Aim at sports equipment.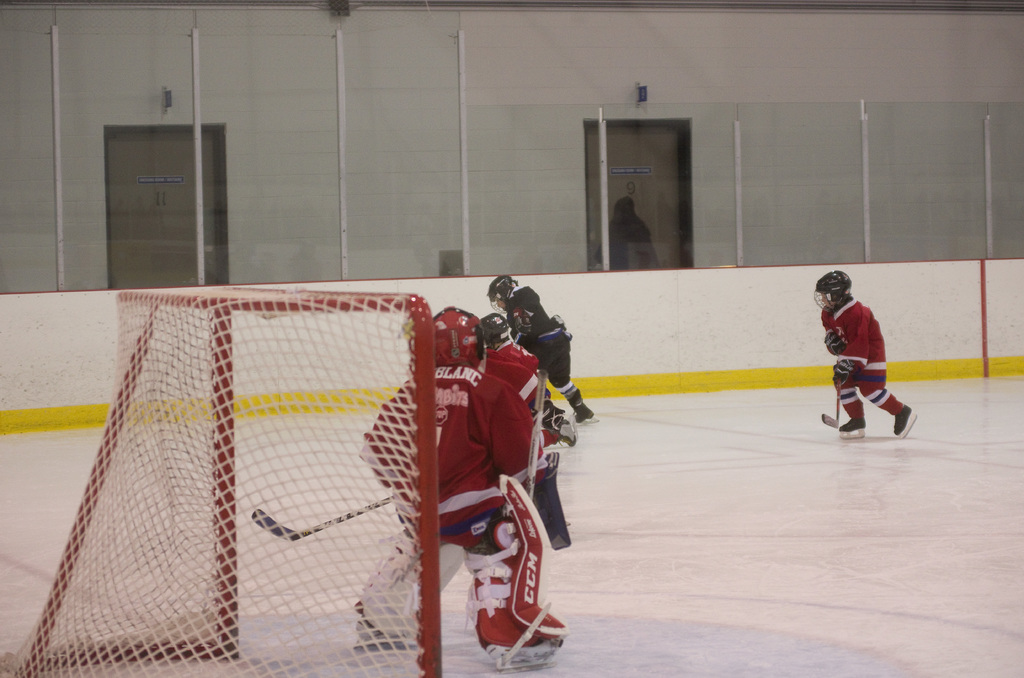
Aimed at (left=823, top=328, right=847, bottom=350).
